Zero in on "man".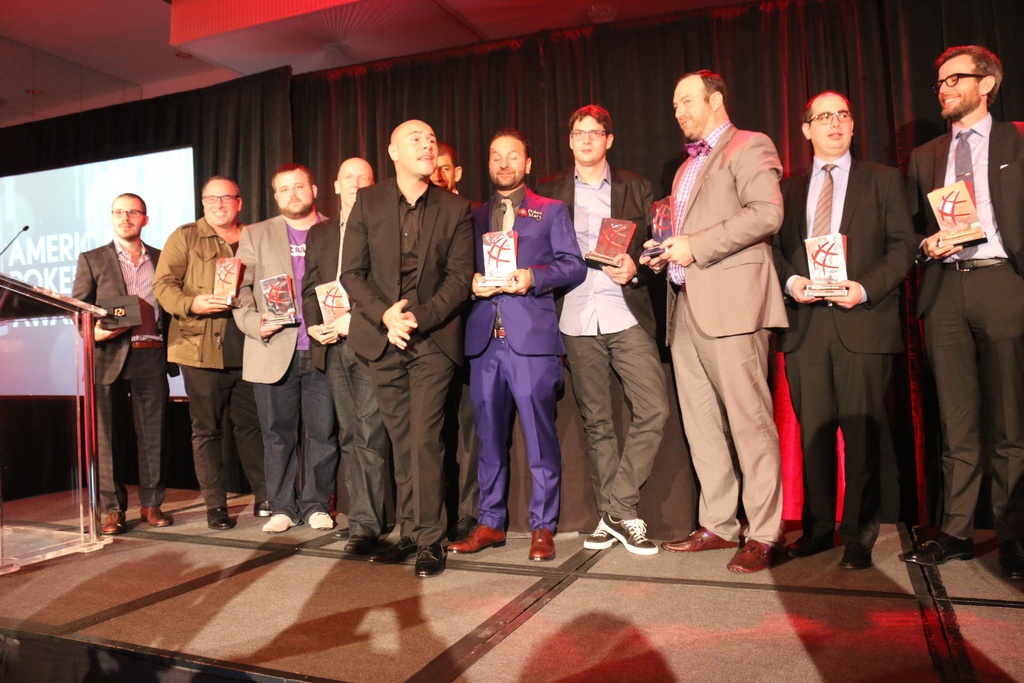
Zeroed in: bbox(72, 193, 173, 537).
